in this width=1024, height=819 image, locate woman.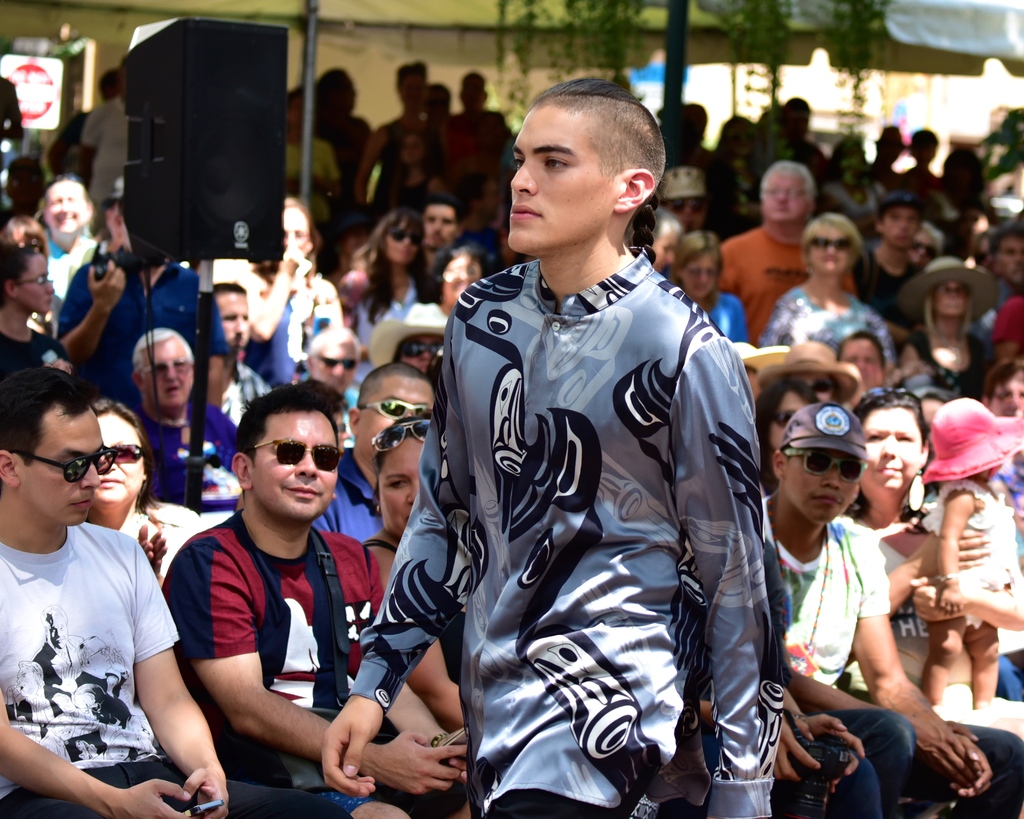
Bounding box: 756:378:825:498.
